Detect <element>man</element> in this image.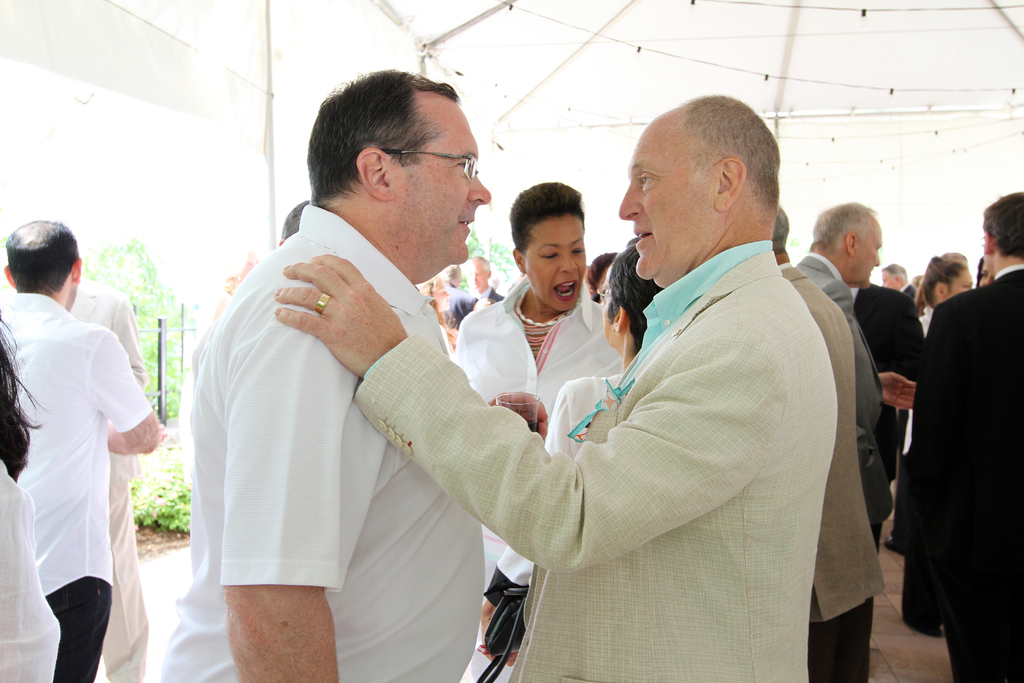
Detection: (left=792, top=202, right=912, bottom=554).
